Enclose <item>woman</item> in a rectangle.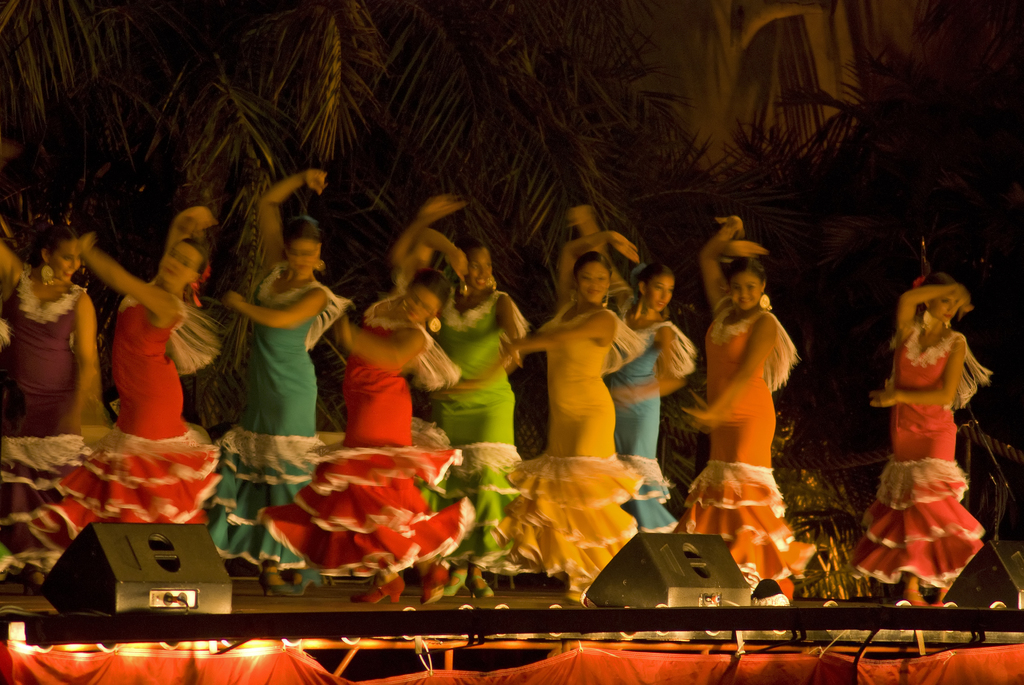
box(488, 226, 640, 611).
